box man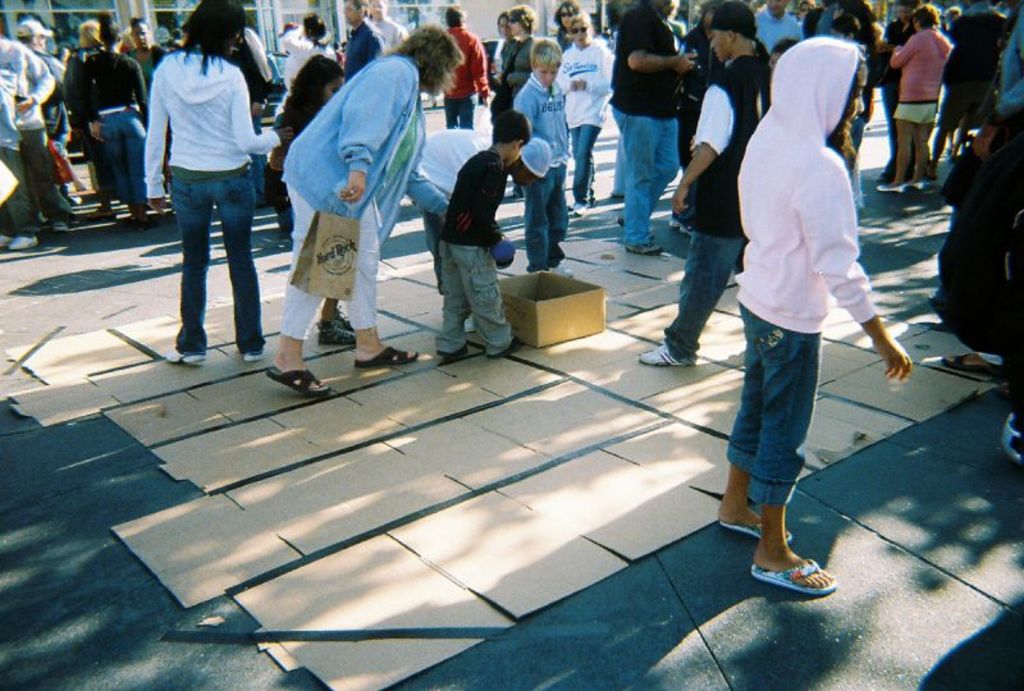
bbox=(870, 0, 918, 182)
